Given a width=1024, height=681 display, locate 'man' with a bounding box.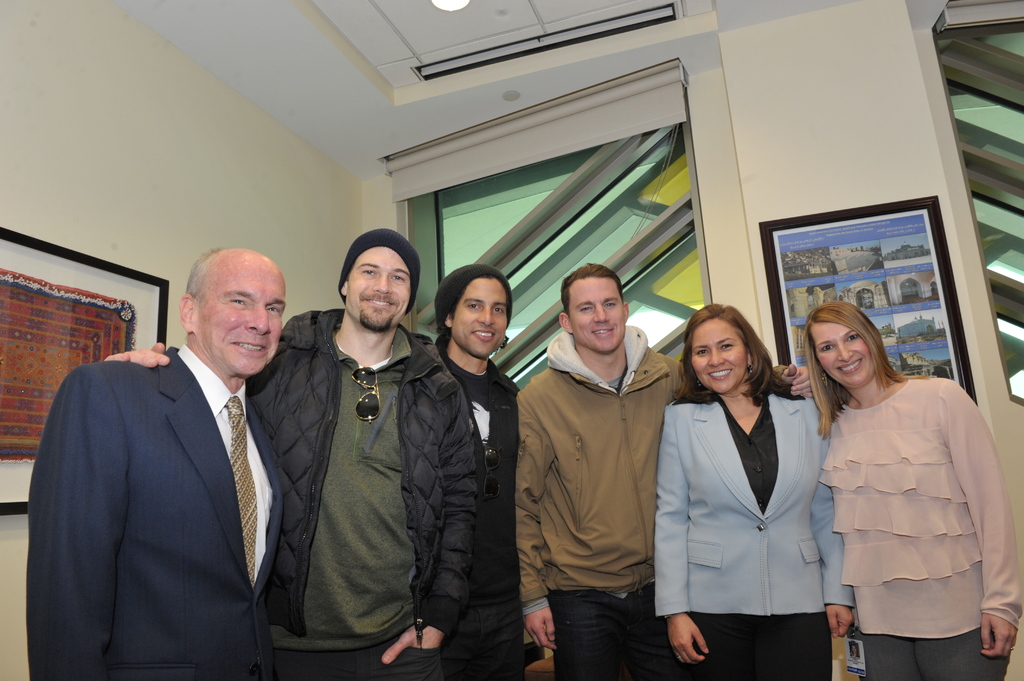
Located: BBox(399, 262, 524, 680).
